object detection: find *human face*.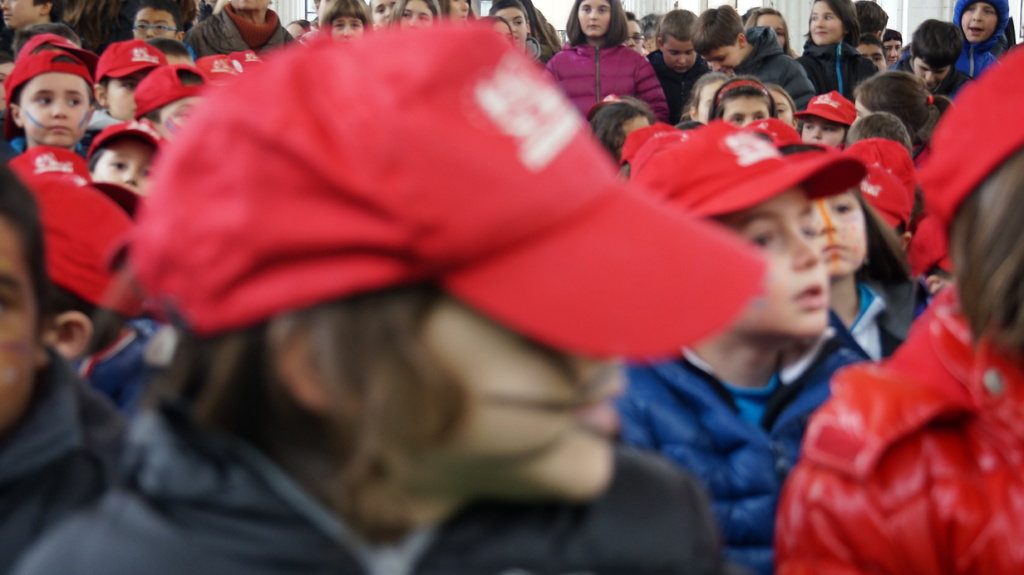
<box>0,0,38,29</box>.
